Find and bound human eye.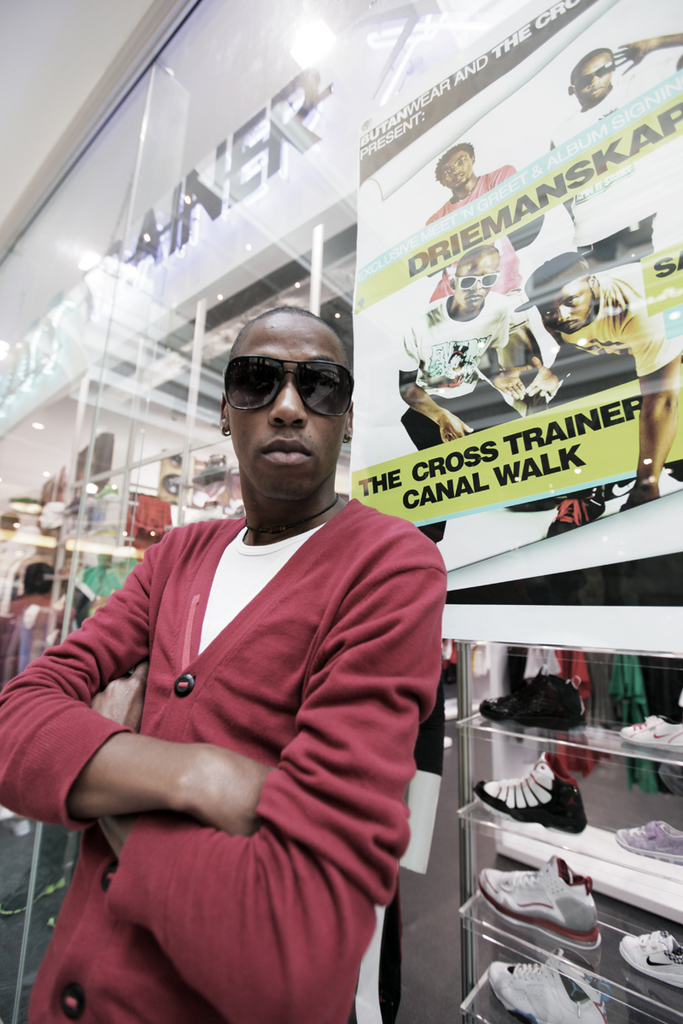
Bound: bbox=(441, 169, 454, 179).
